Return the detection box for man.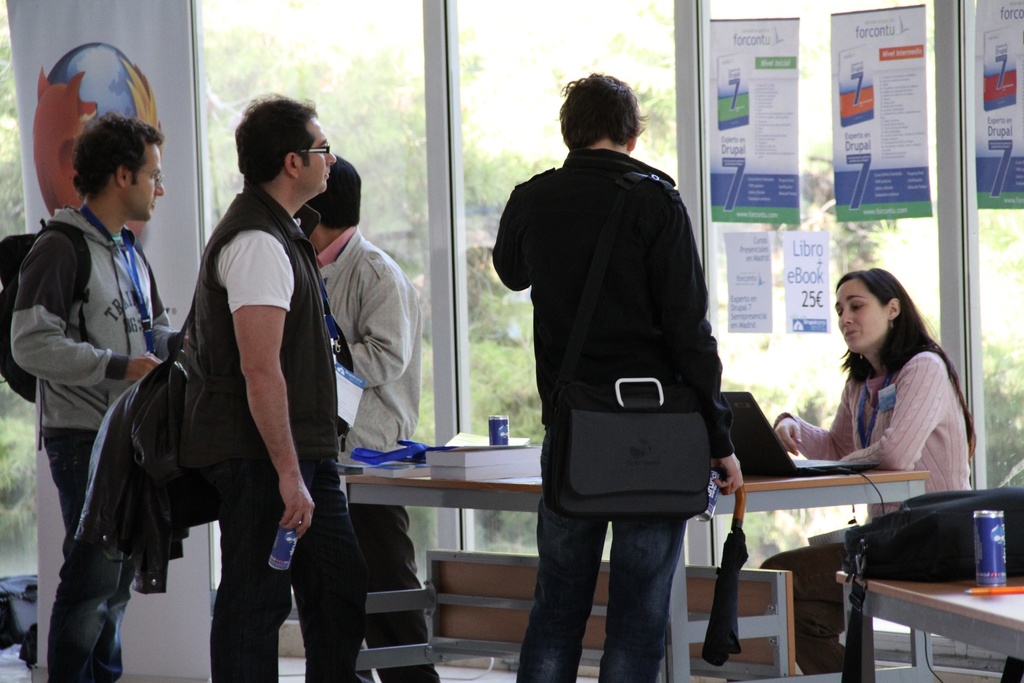
pyautogui.locateOnScreen(5, 114, 188, 682).
